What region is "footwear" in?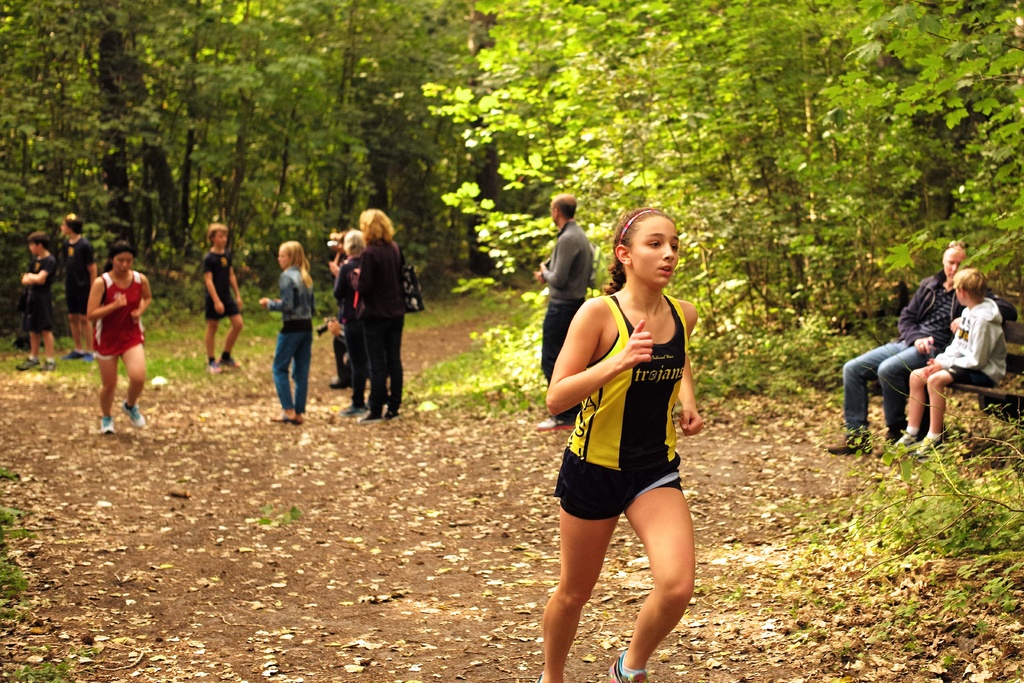
BBox(607, 654, 645, 682).
